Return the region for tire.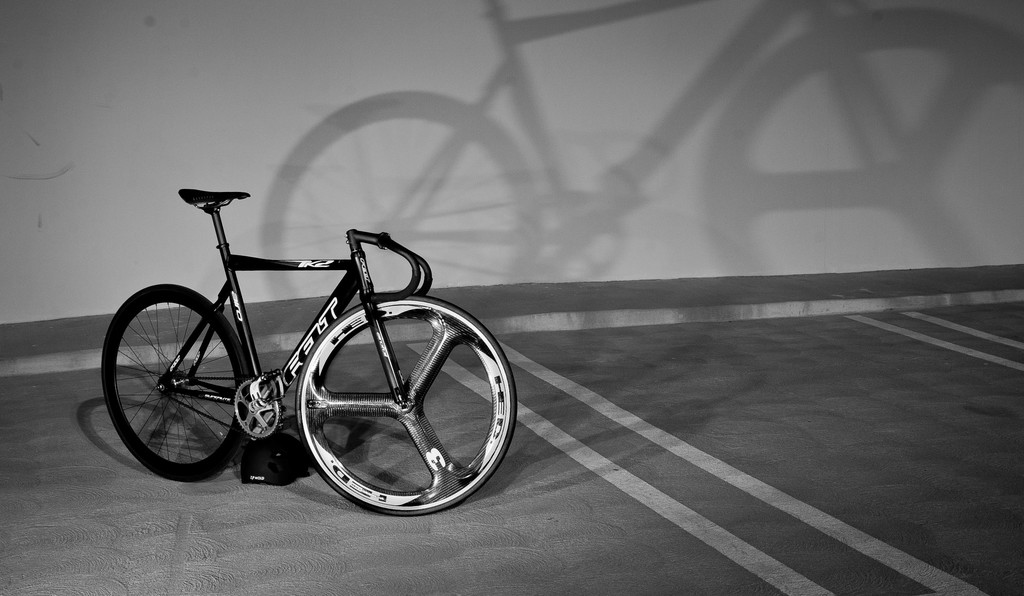
pyautogui.locateOnScreen(100, 282, 252, 487).
